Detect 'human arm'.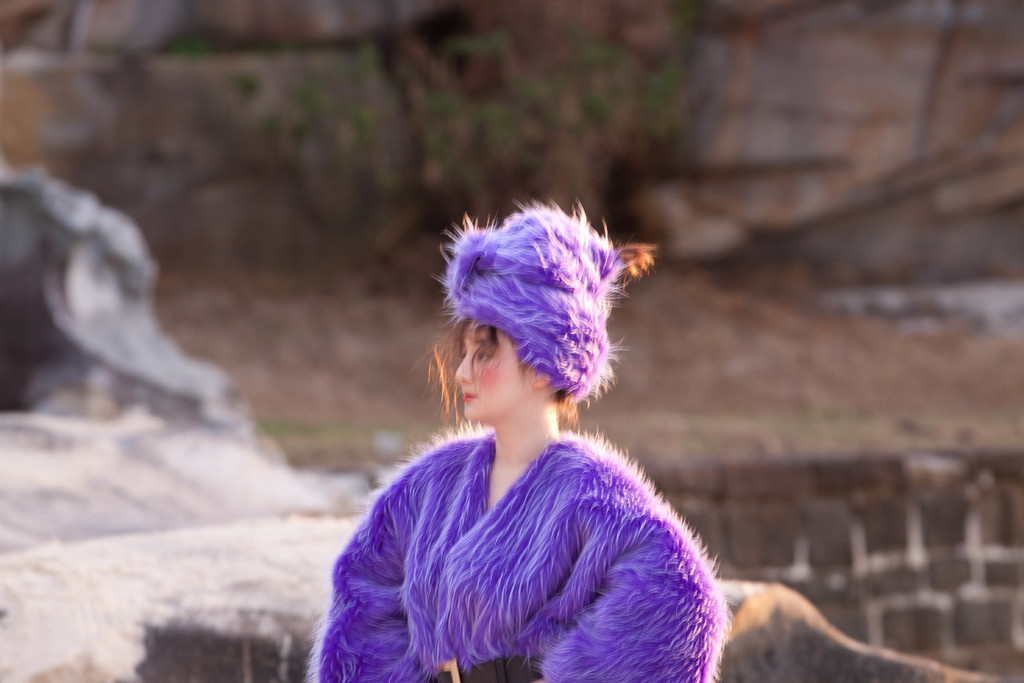
Detected at 528:506:709:677.
